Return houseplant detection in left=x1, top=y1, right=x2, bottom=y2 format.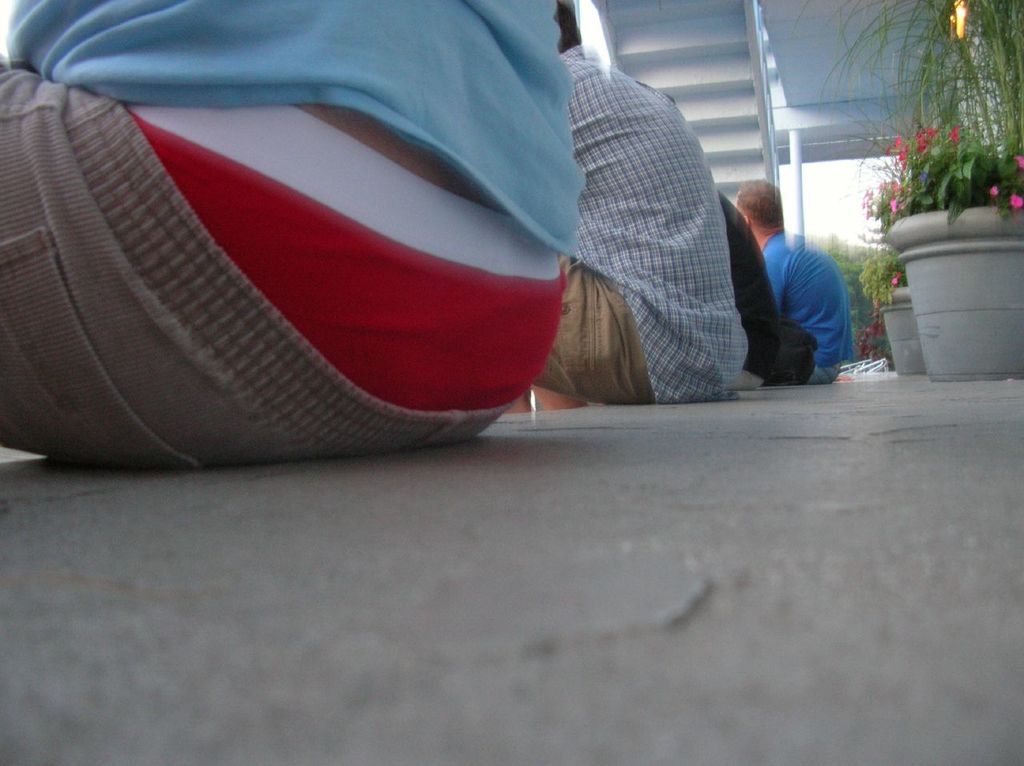
left=863, top=124, right=1023, bottom=387.
